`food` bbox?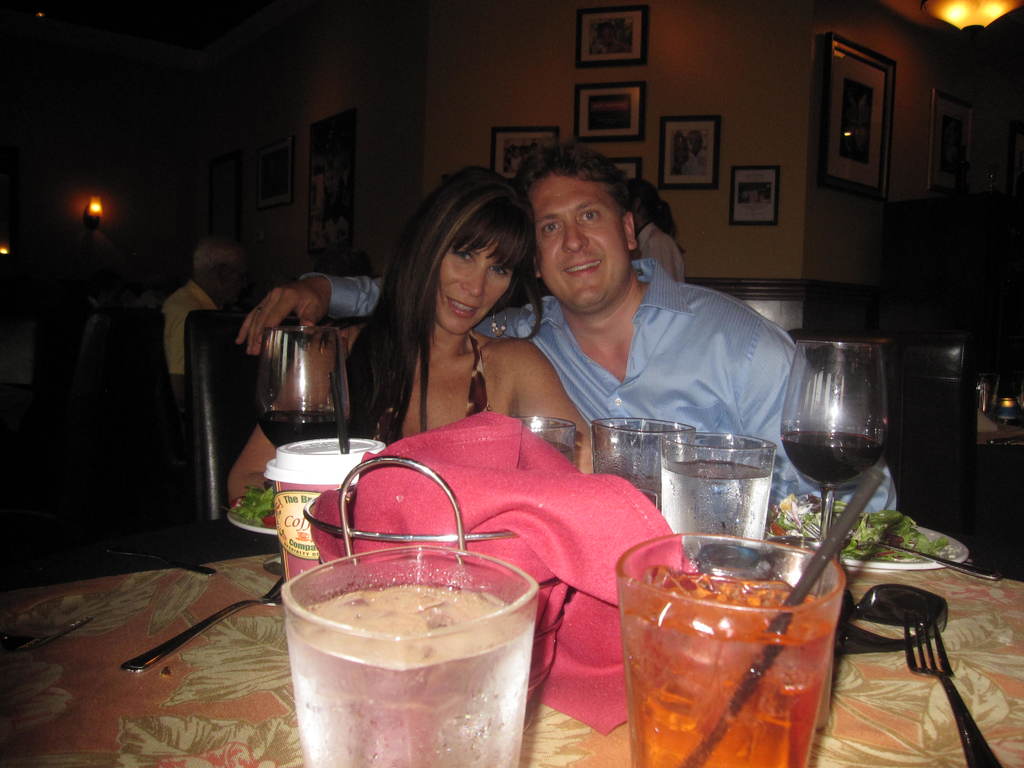
226 477 278 532
